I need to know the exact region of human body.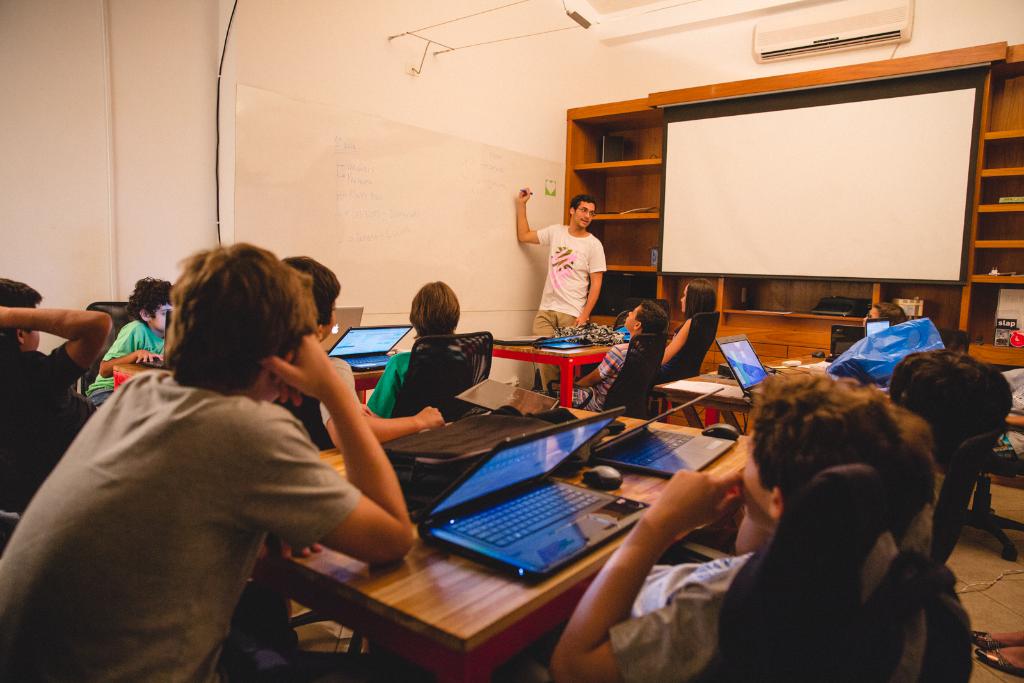
Region: 552 372 922 682.
